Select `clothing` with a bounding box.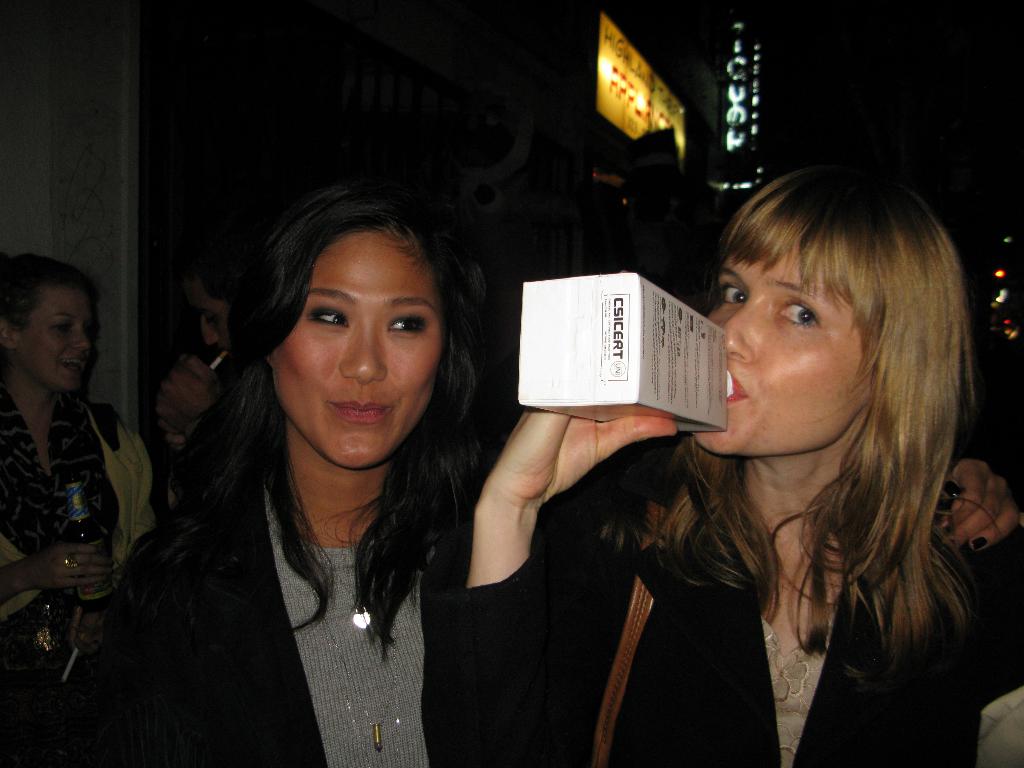
select_region(555, 500, 1018, 765).
